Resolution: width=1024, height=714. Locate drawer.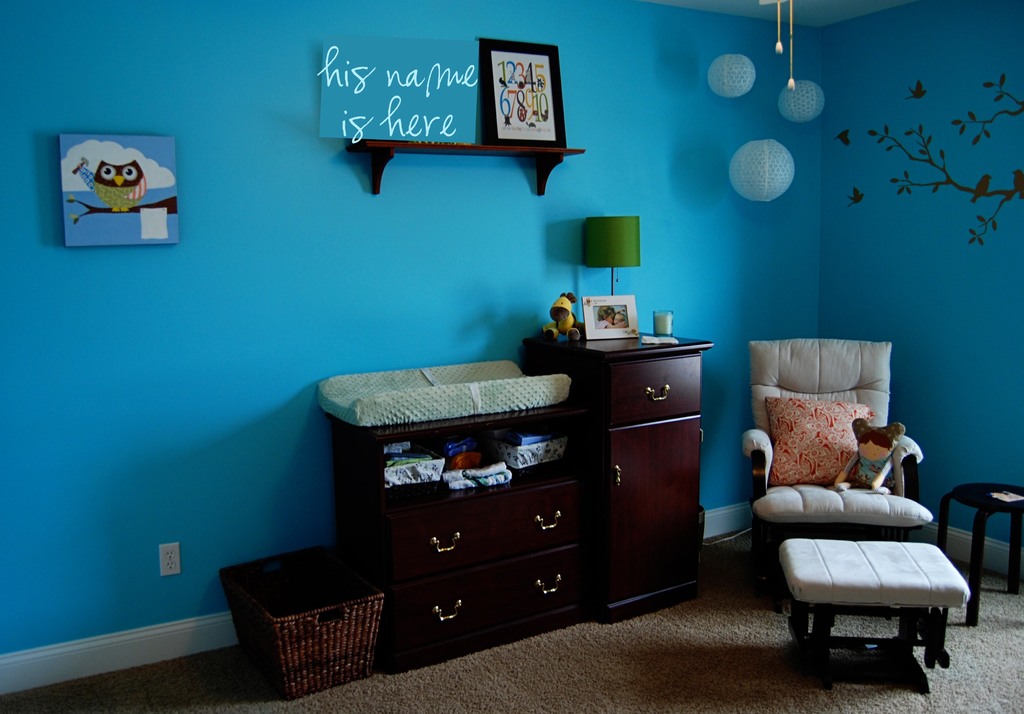
region(393, 504, 500, 575).
